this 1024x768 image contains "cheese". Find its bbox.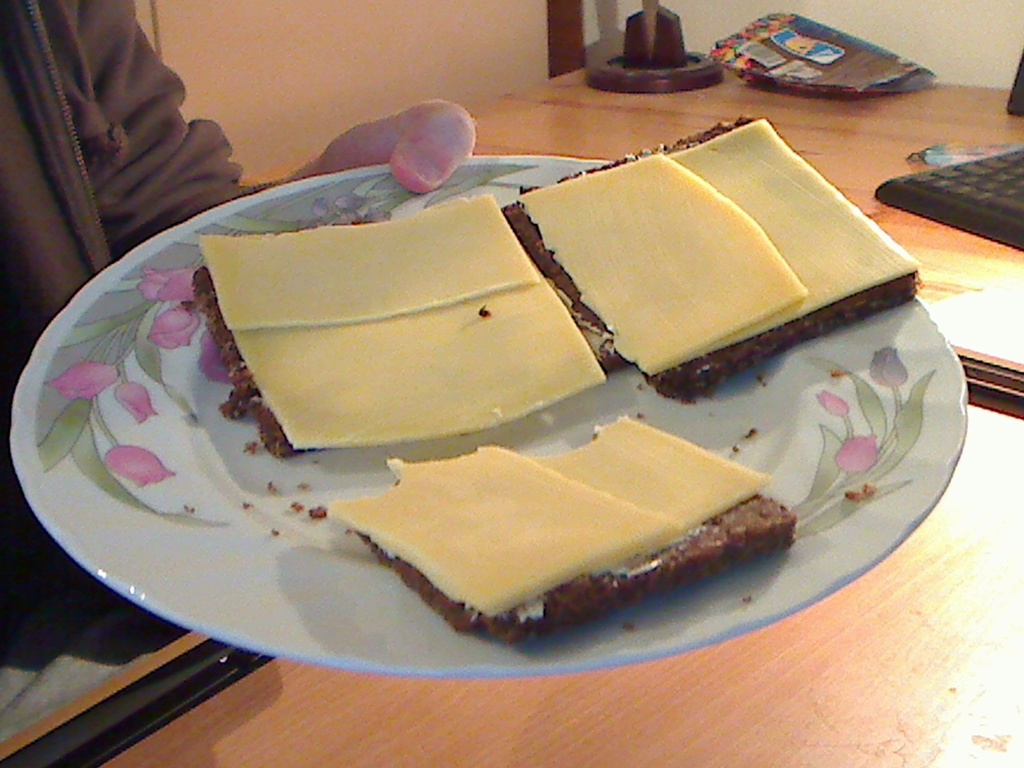
select_region(230, 269, 609, 445).
